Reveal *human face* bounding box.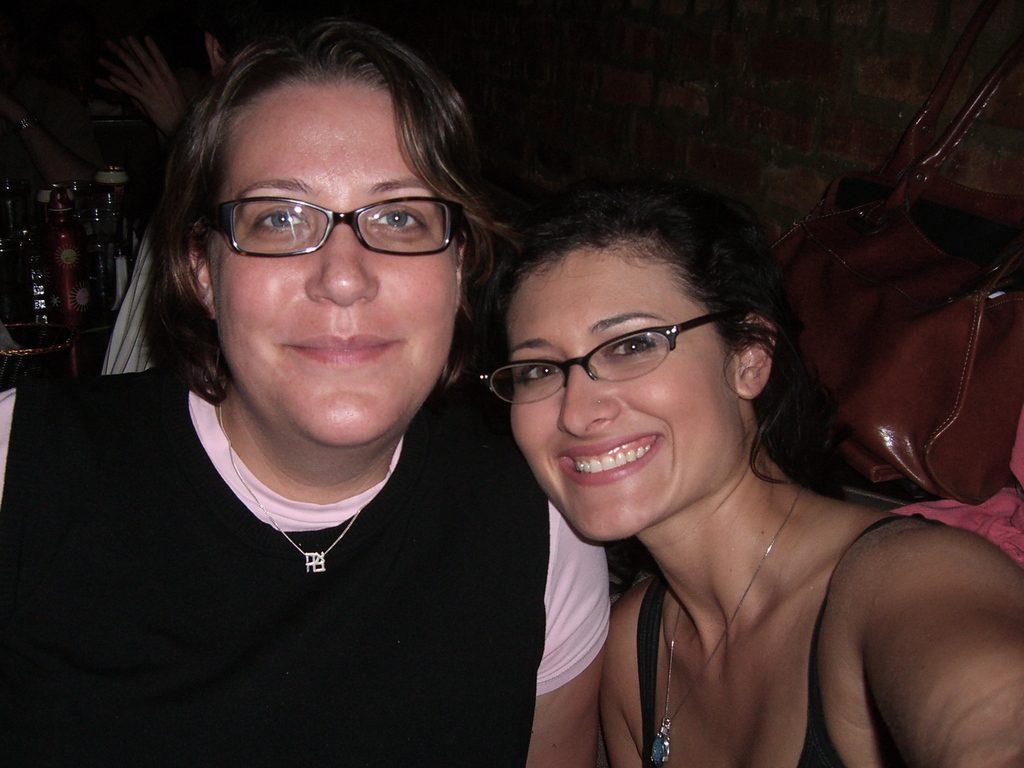
Revealed: {"x1": 207, "y1": 77, "x2": 459, "y2": 450}.
